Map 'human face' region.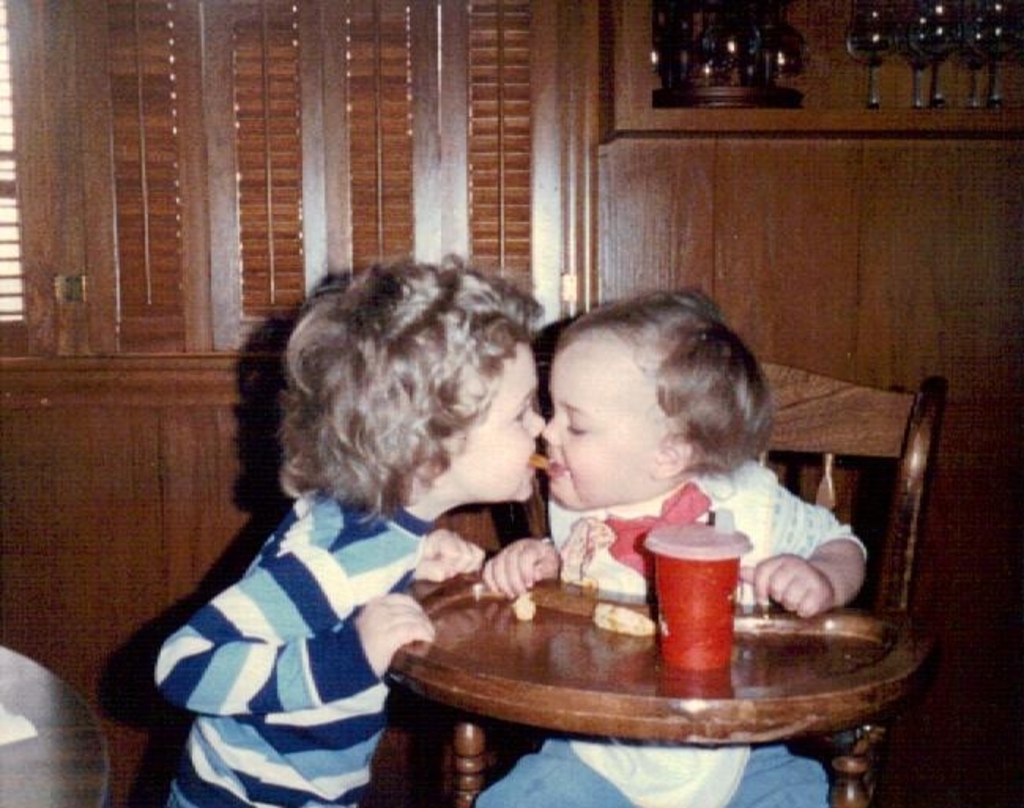
Mapped to (421,332,545,504).
